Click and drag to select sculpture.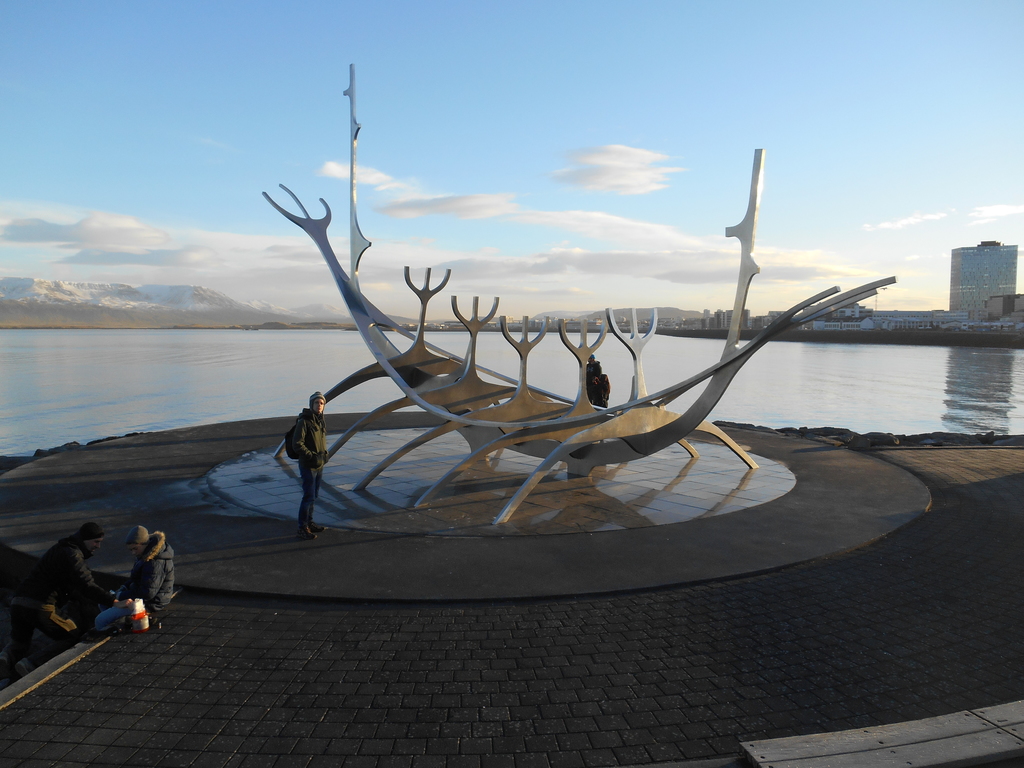
Selection: 205, 9, 961, 566.
